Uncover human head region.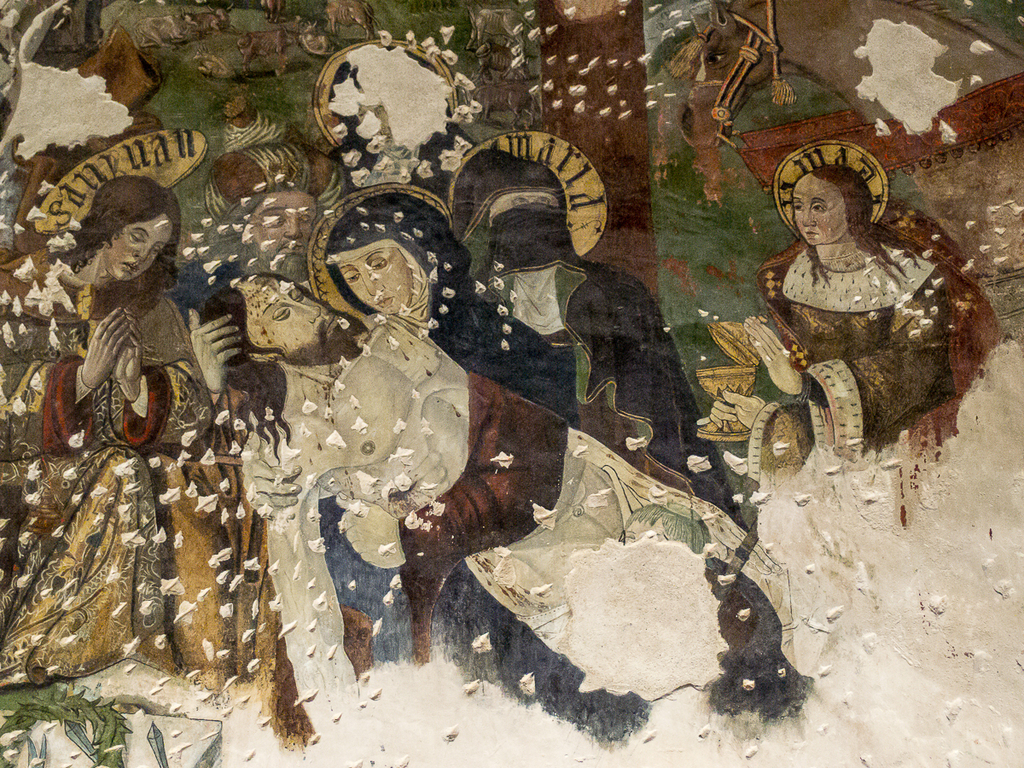
Uncovered: locate(204, 264, 360, 364).
